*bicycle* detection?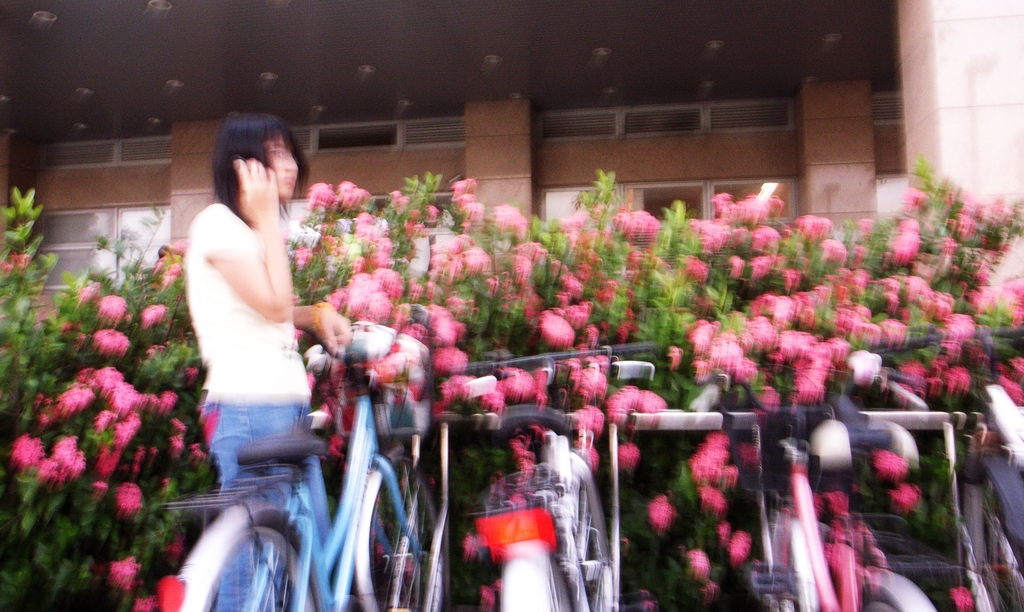
x1=158 y1=348 x2=448 y2=611
